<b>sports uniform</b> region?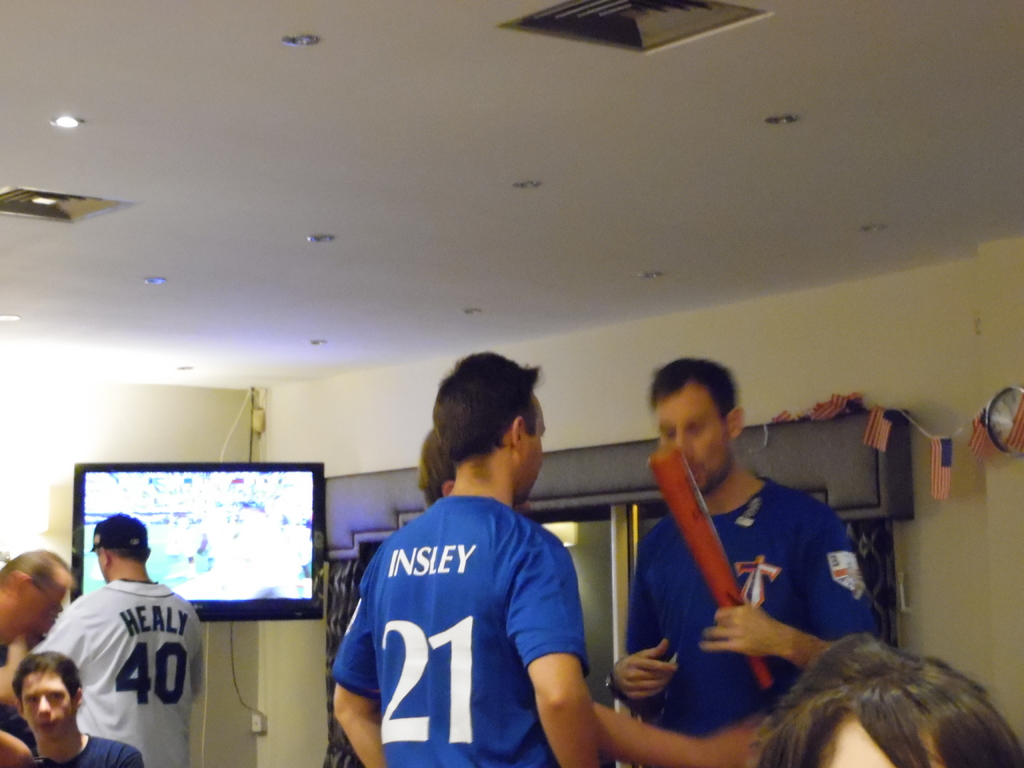
select_region(30, 539, 212, 767)
